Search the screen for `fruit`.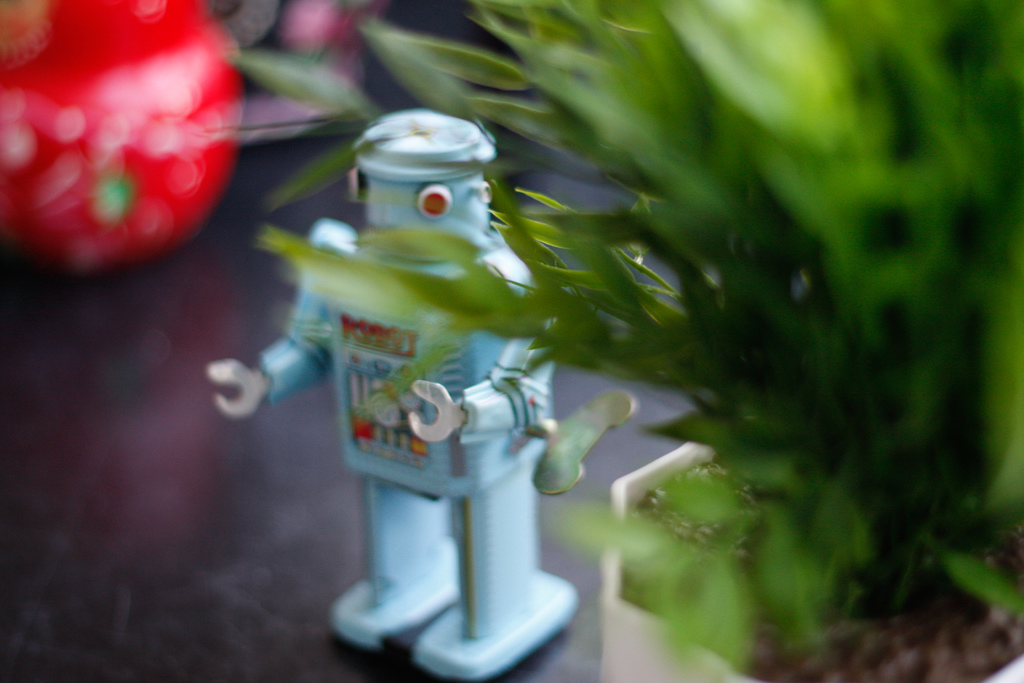
Found at x1=7 y1=23 x2=244 y2=269.
